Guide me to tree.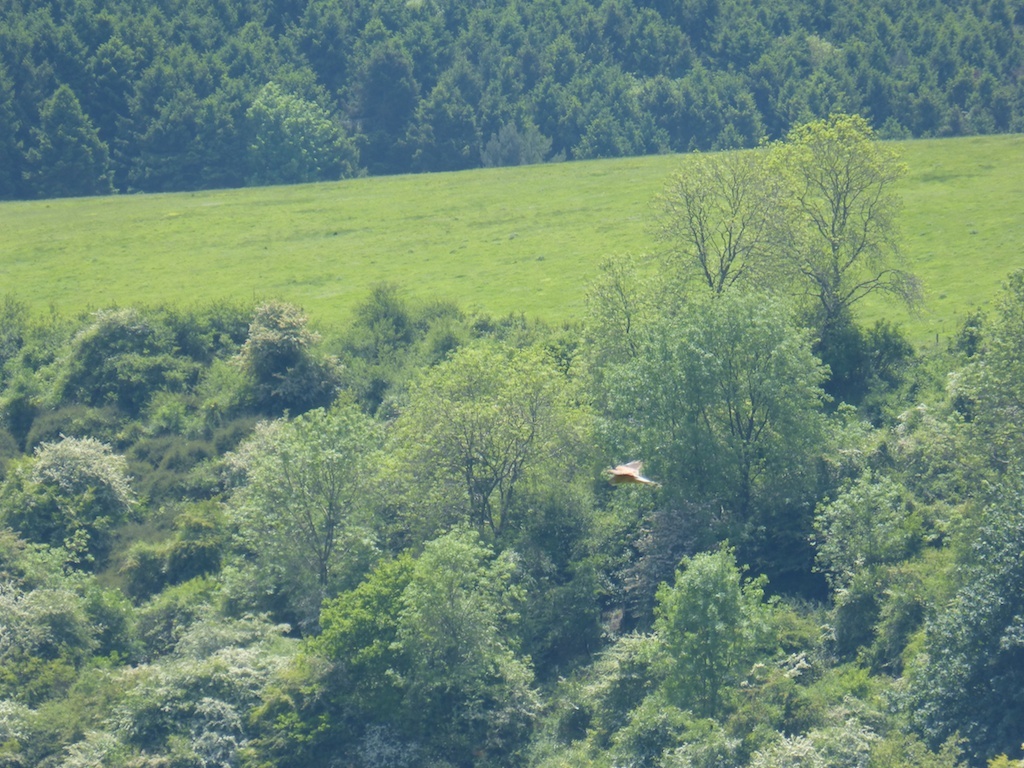
Guidance: 256/87/353/187.
